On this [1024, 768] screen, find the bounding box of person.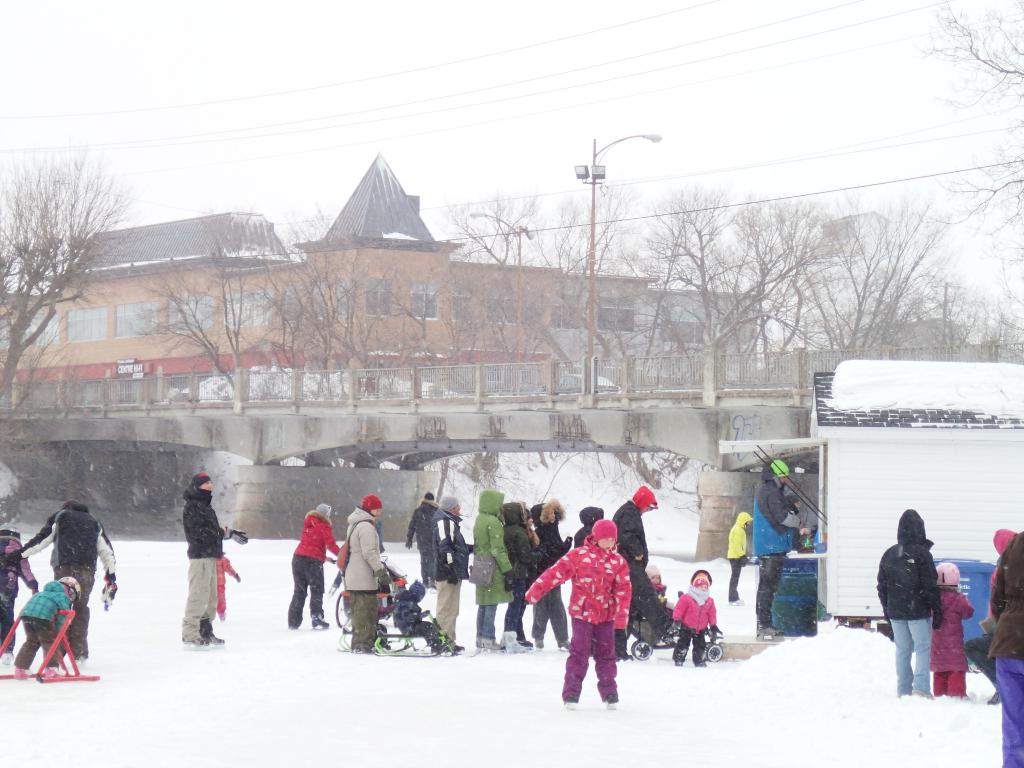
Bounding box: [15, 575, 81, 680].
